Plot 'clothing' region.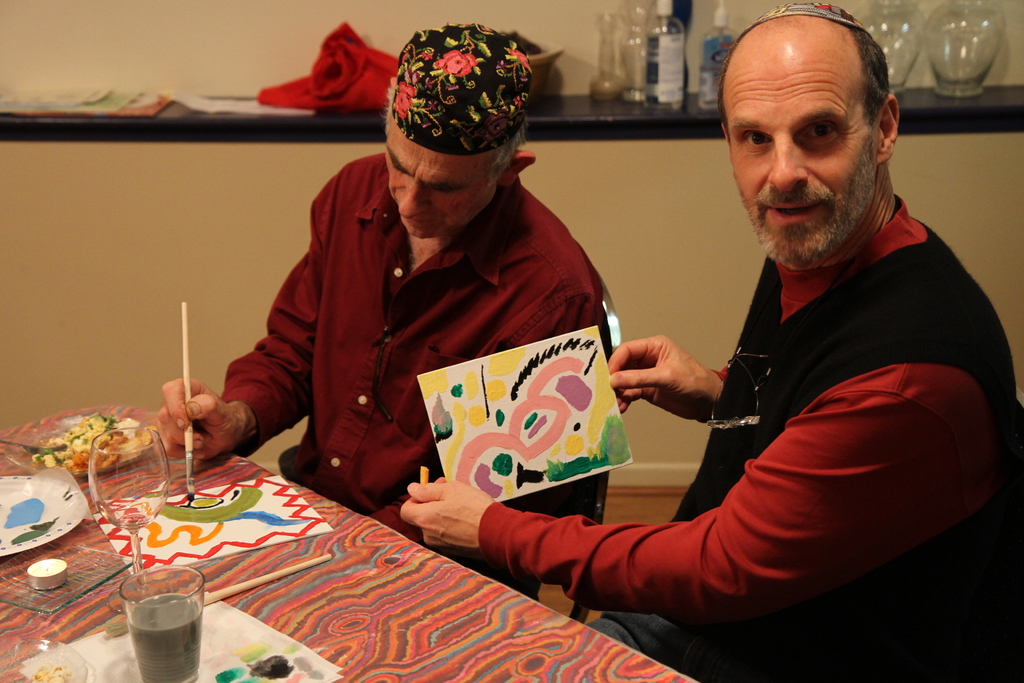
Plotted at bbox=(217, 151, 616, 605).
